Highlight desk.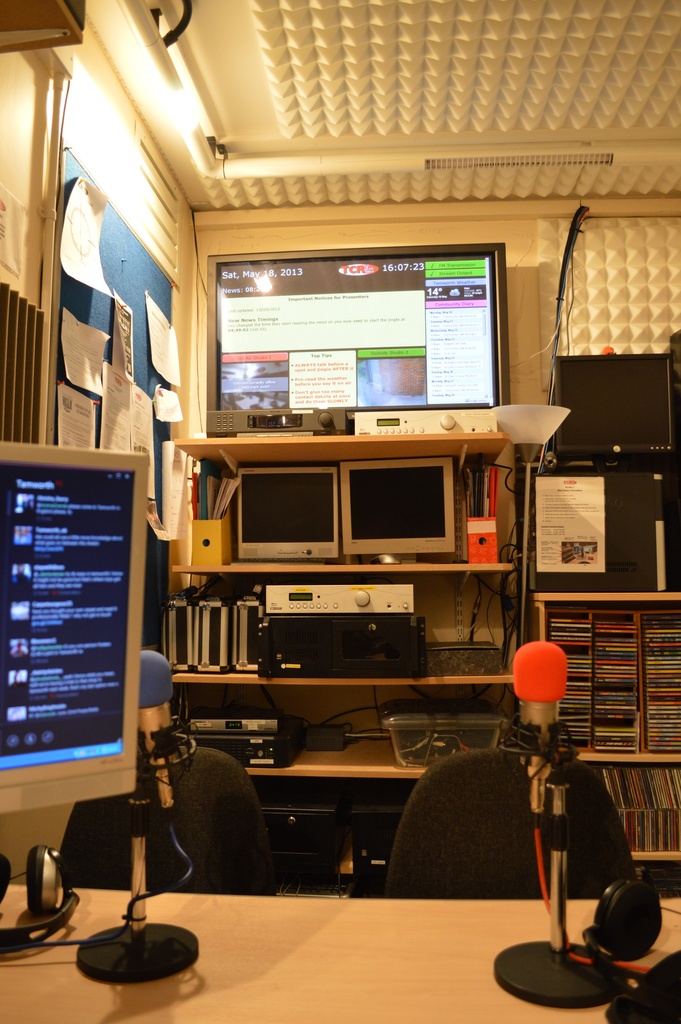
Highlighted region: pyautogui.locateOnScreen(172, 433, 512, 862).
